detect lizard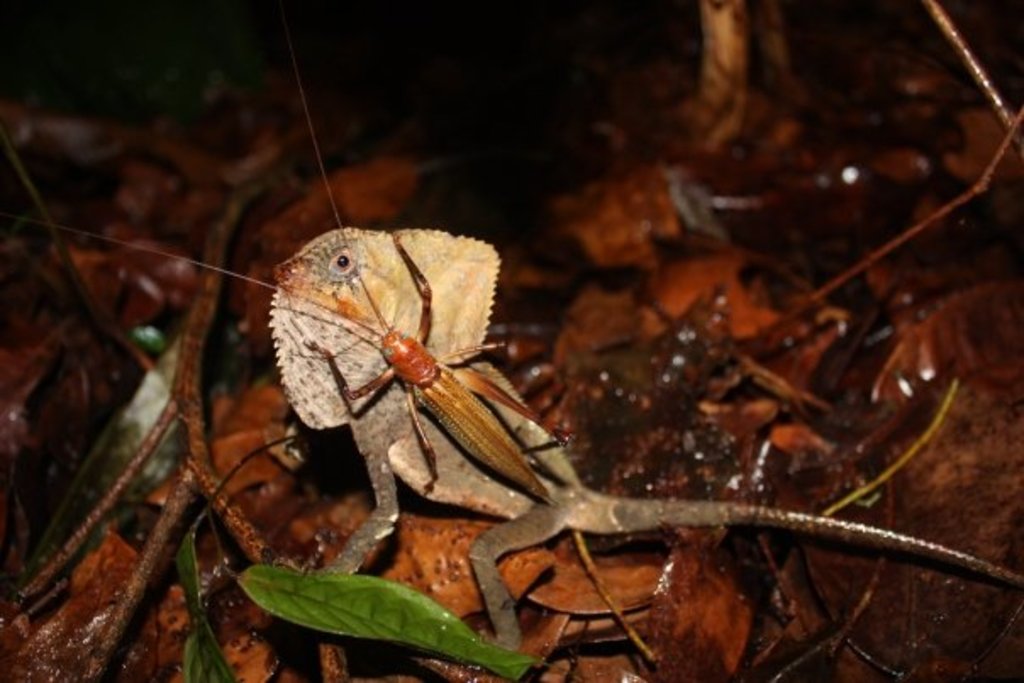
(left=266, top=224, right=1017, bottom=654)
